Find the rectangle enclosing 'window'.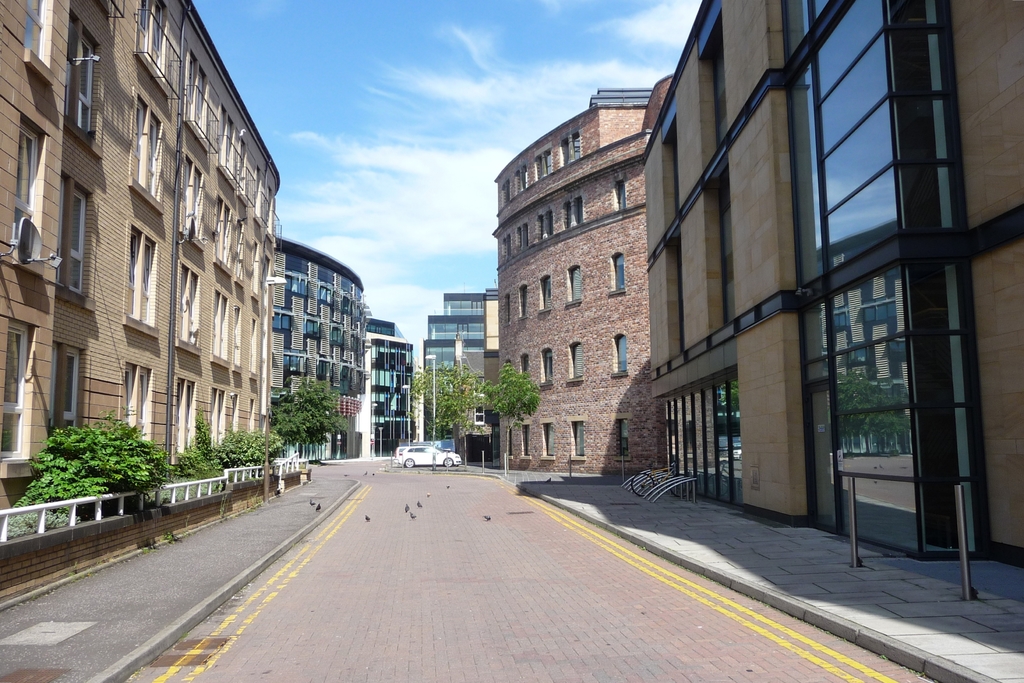
detection(207, 290, 228, 372).
